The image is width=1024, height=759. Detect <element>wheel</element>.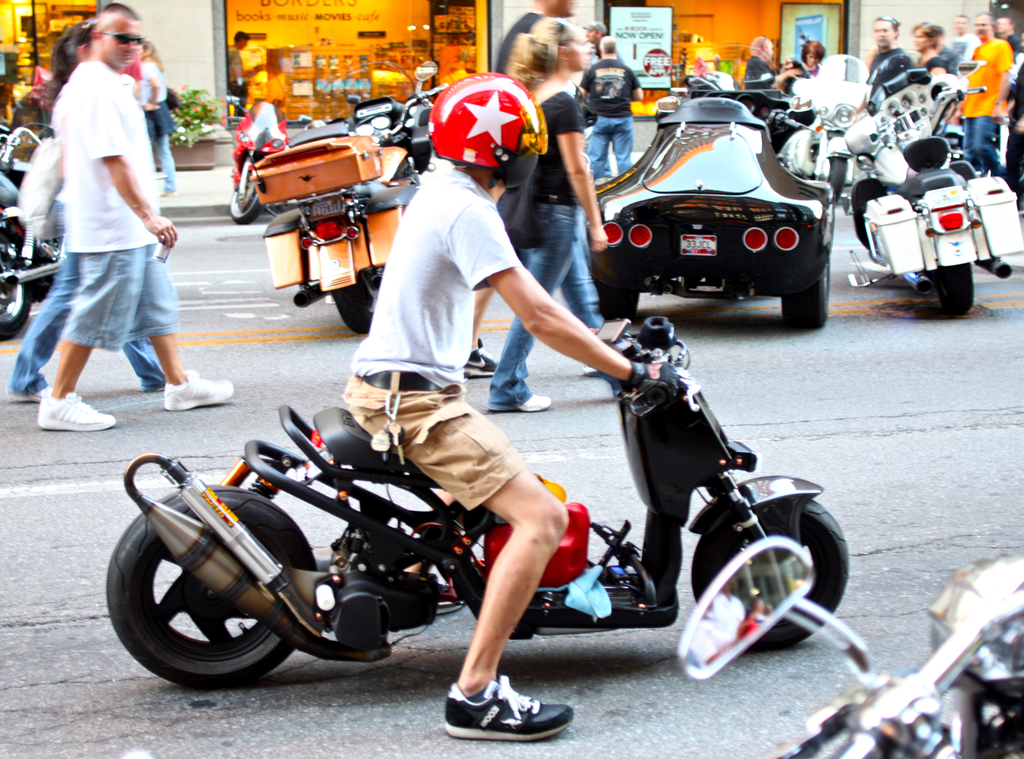
Detection: [left=703, top=507, right=835, bottom=679].
